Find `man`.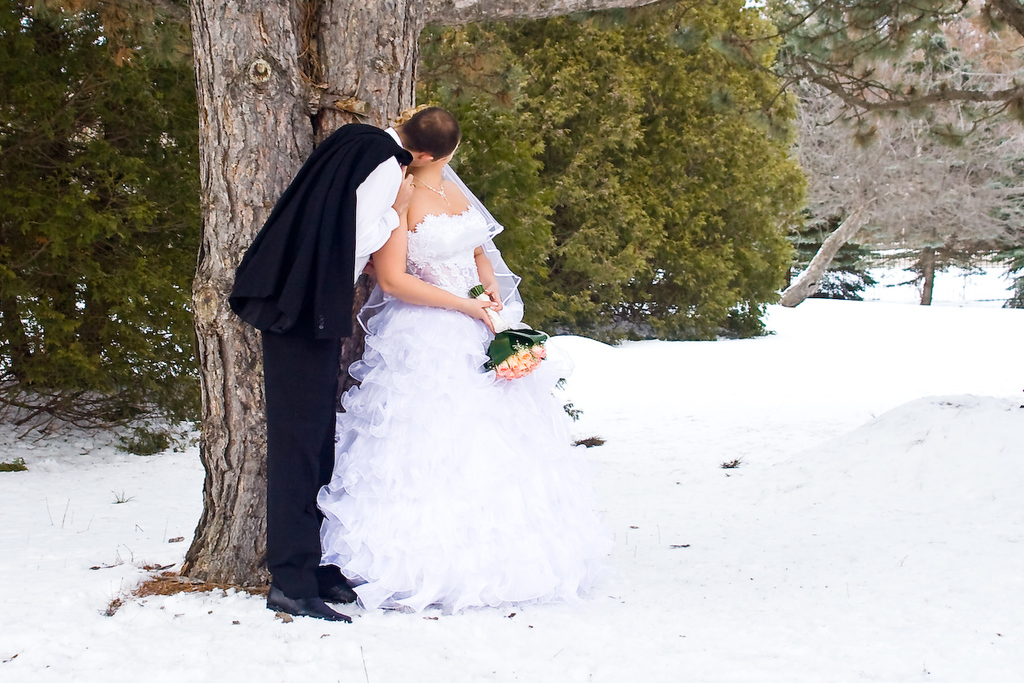
detection(236, 93, 467, 587).
